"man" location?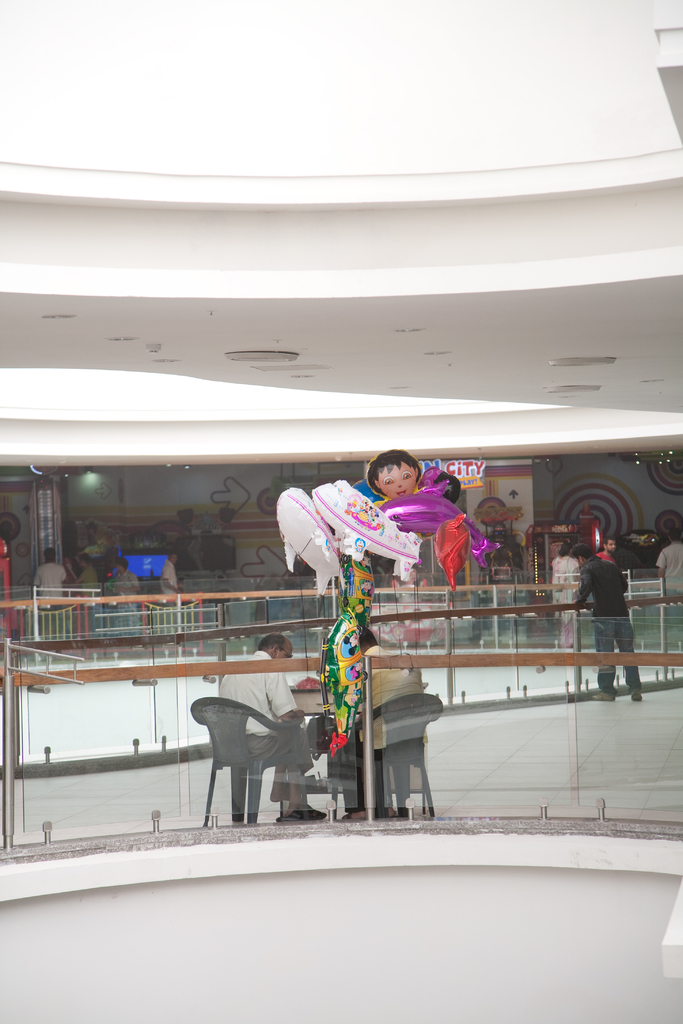
[x1=314, y1=622, x2=433, y2=815]
